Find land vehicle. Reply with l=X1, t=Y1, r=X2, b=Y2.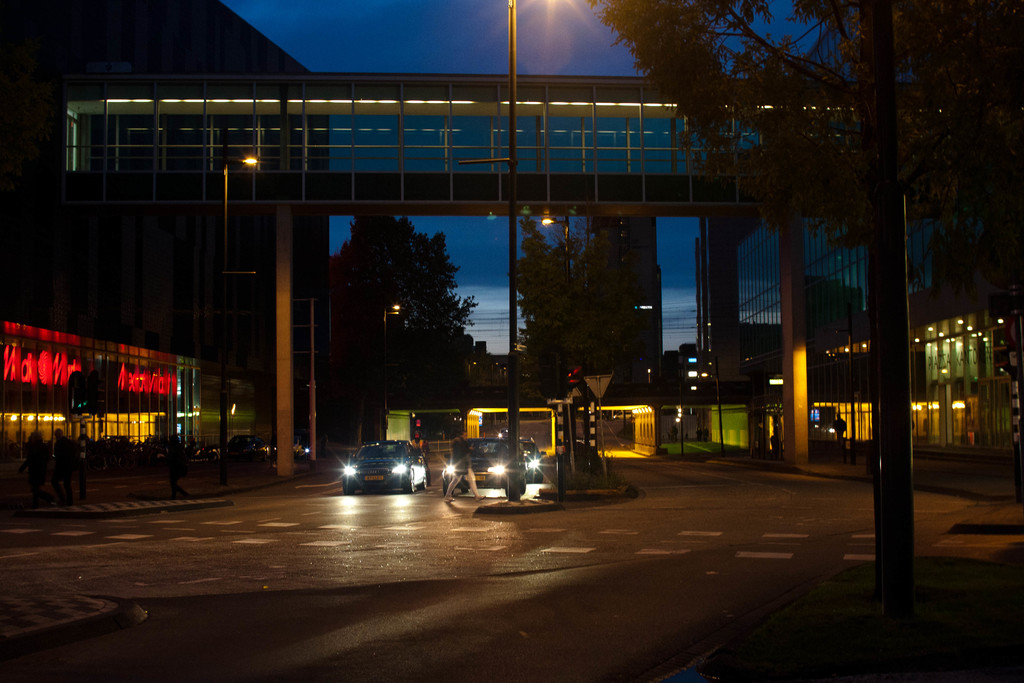
l=497, t=428, r=508, b=441.
